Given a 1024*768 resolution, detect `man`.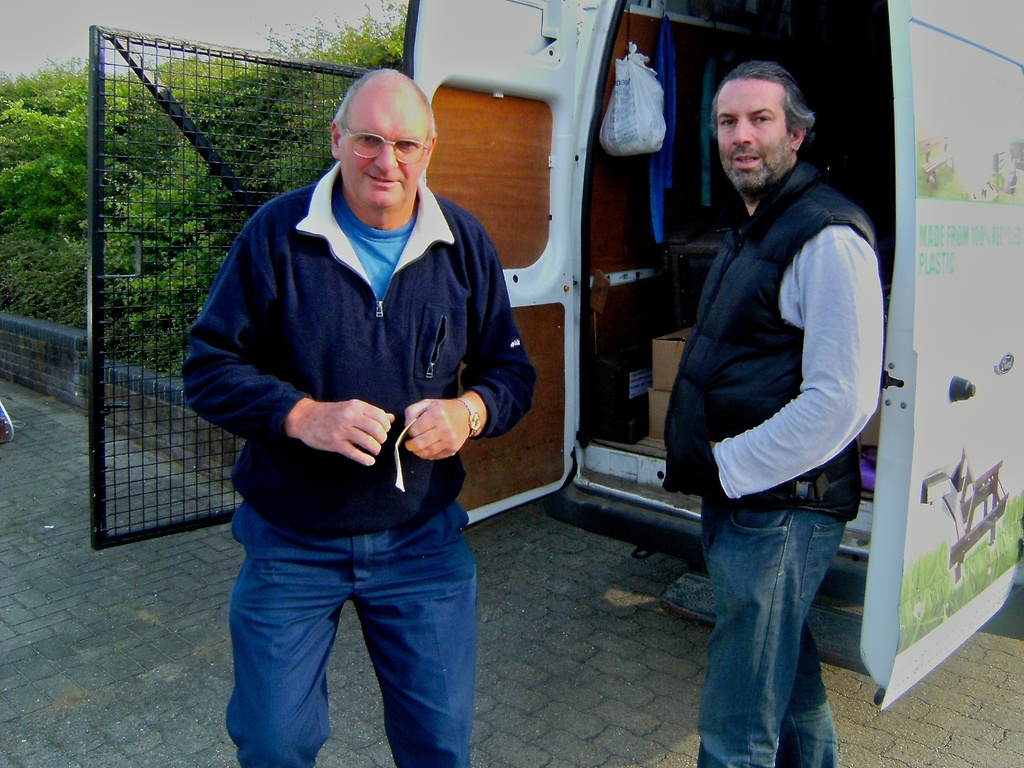
locate(662, 60, 879, 767).
